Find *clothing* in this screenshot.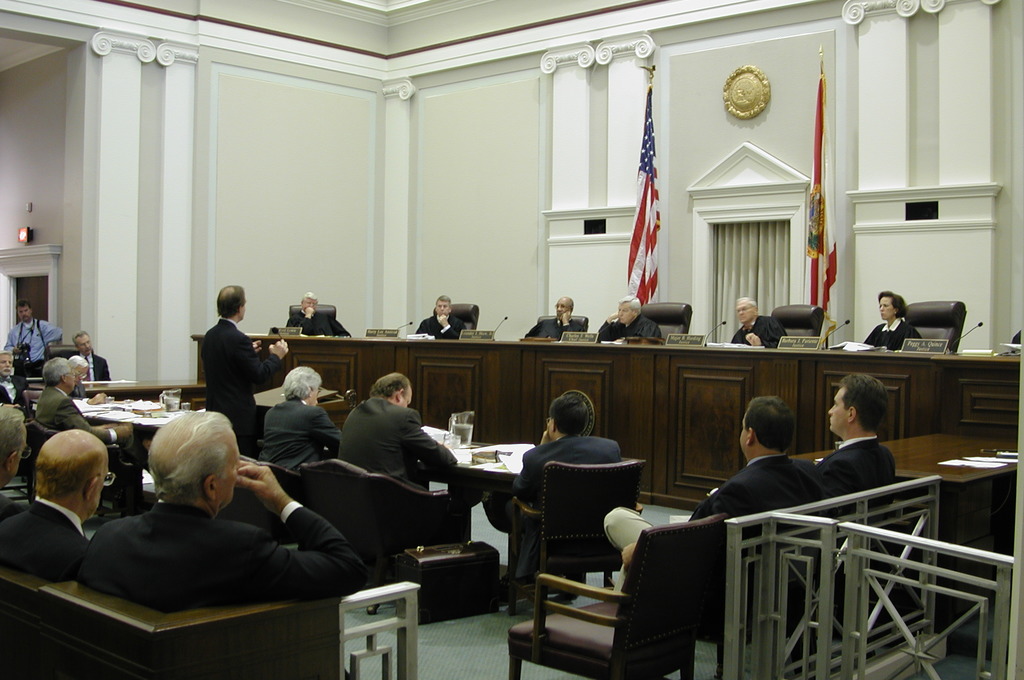
The bounding box for *clothing* is (x1=527, y1=317, x2=585, y2=337).
